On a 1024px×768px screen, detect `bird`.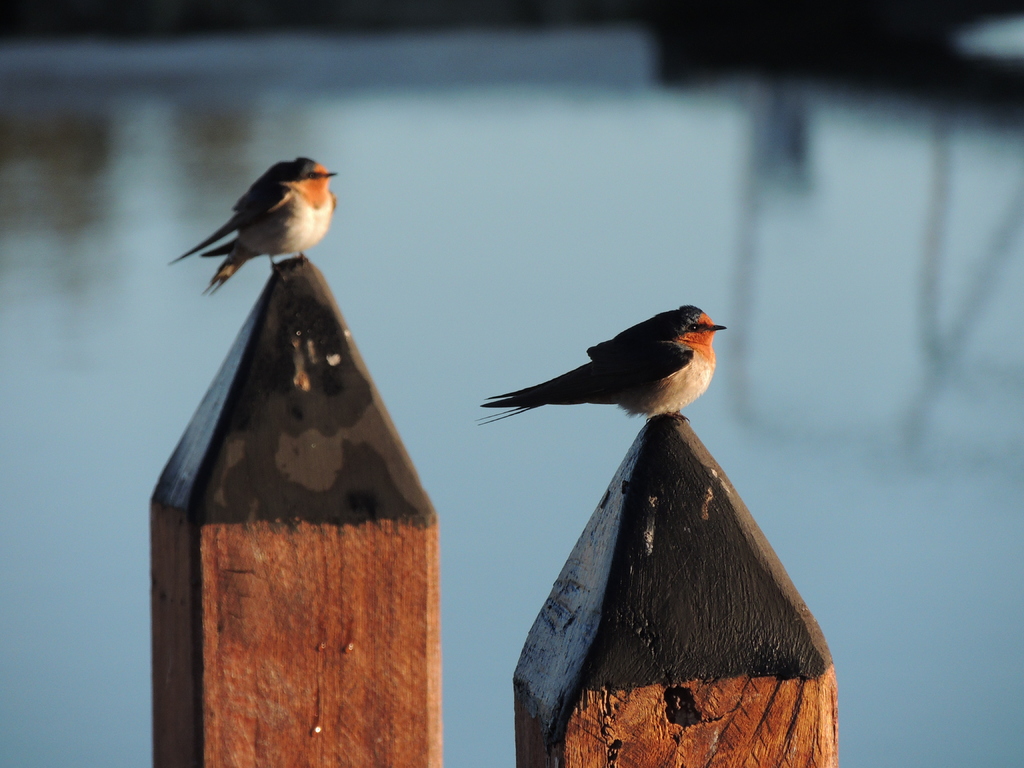
box(466, 299, 745, 454).
